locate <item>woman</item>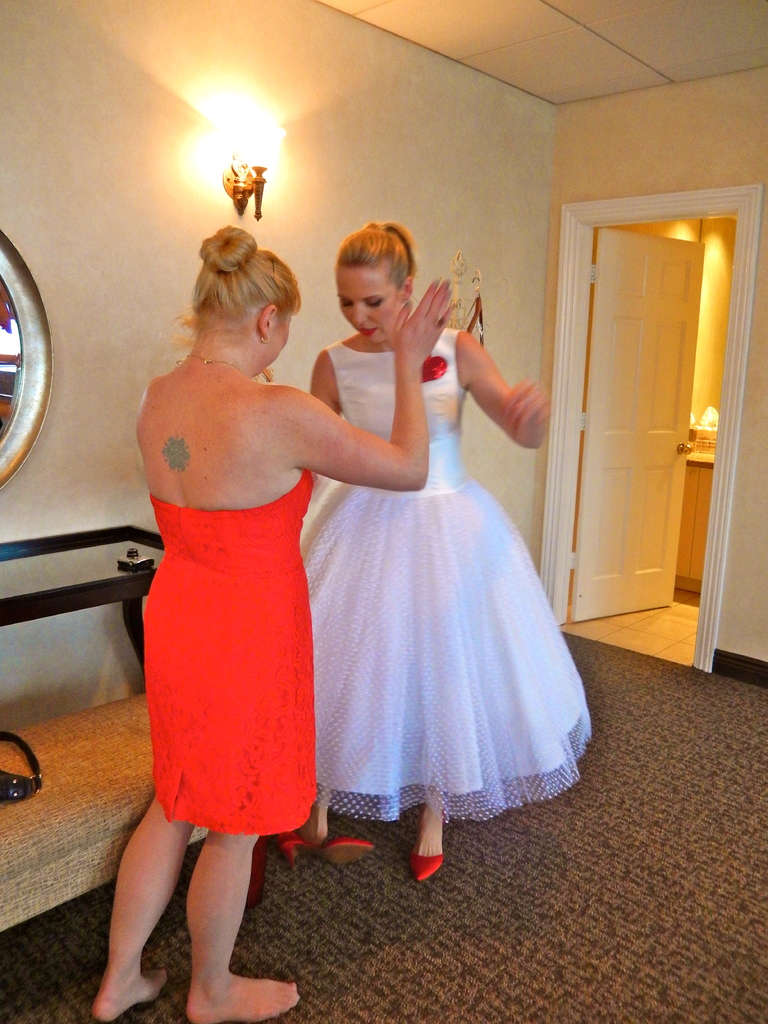
box=[100, 220, 449, 1023]
